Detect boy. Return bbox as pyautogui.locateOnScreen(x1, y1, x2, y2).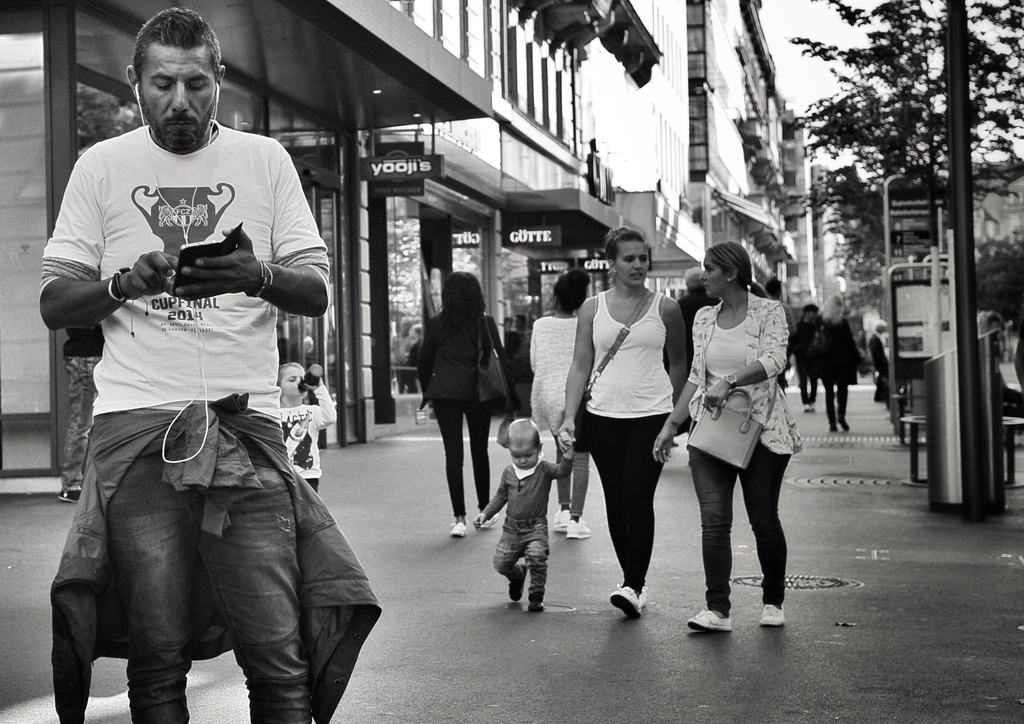
pyautogui.locateOnScreen(480, 414, 570, 629).
